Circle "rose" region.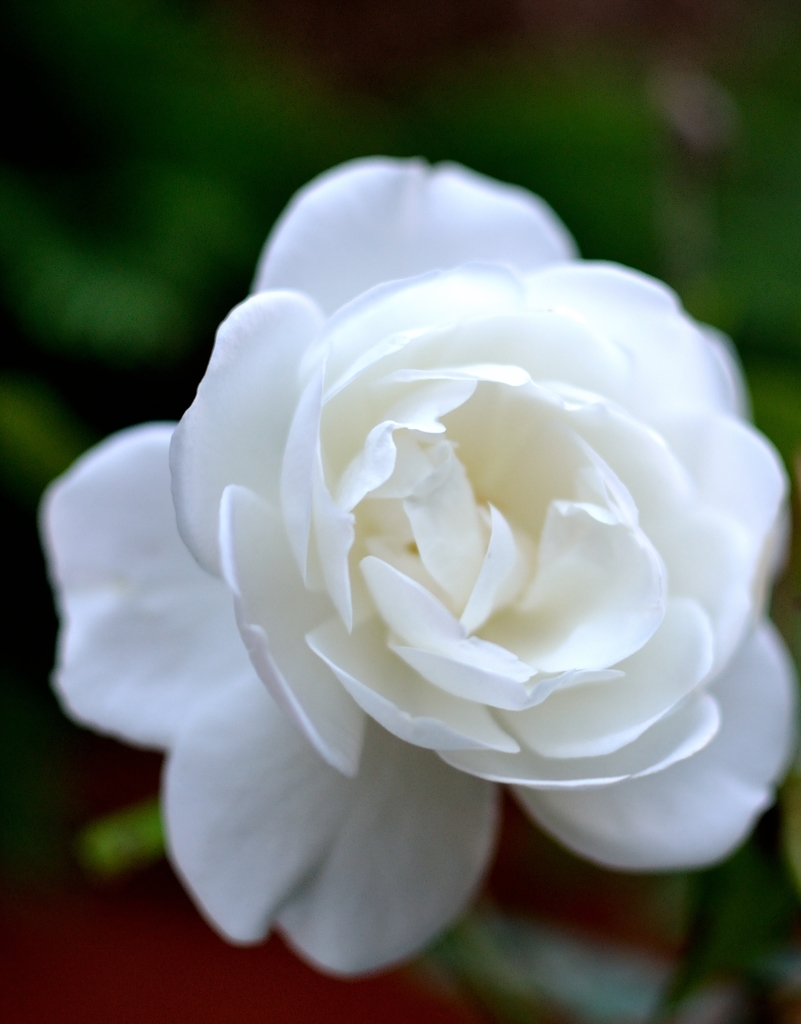
Region: [left=39, top=152, right=800, bottom=979].
